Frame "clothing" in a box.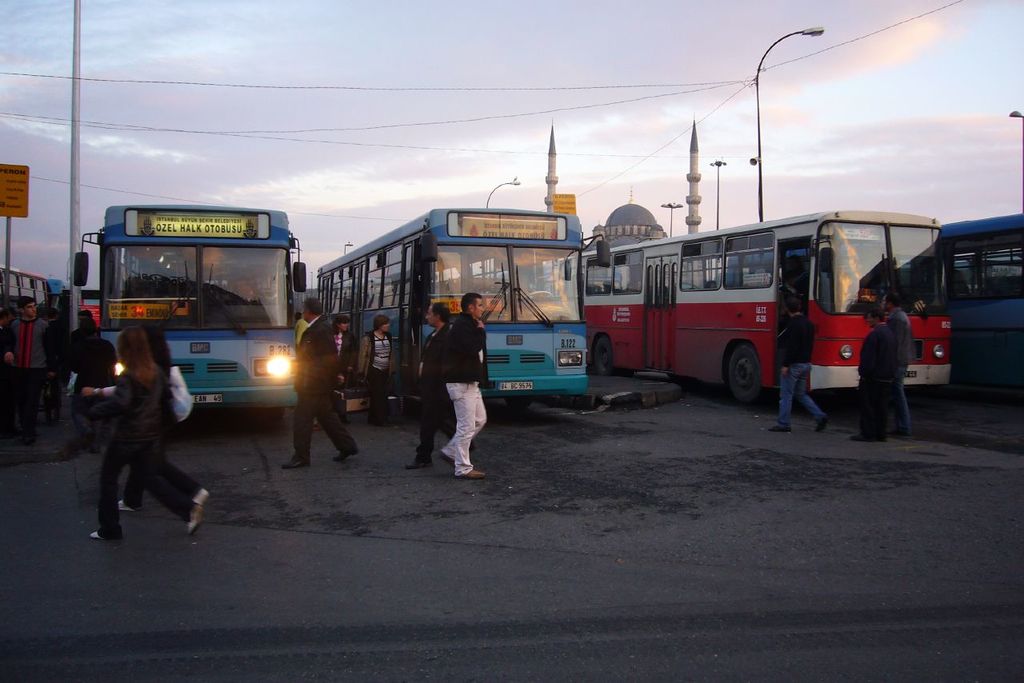
422/328/462/457.
